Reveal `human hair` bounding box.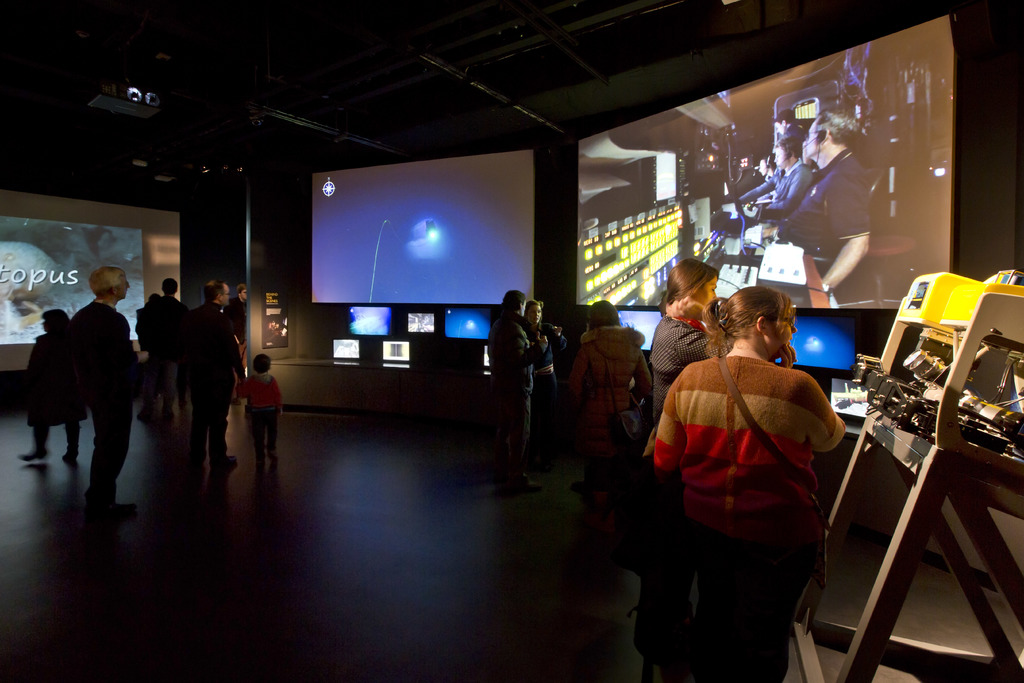
Revealed: l=815, t=105, r=877, b=152.
